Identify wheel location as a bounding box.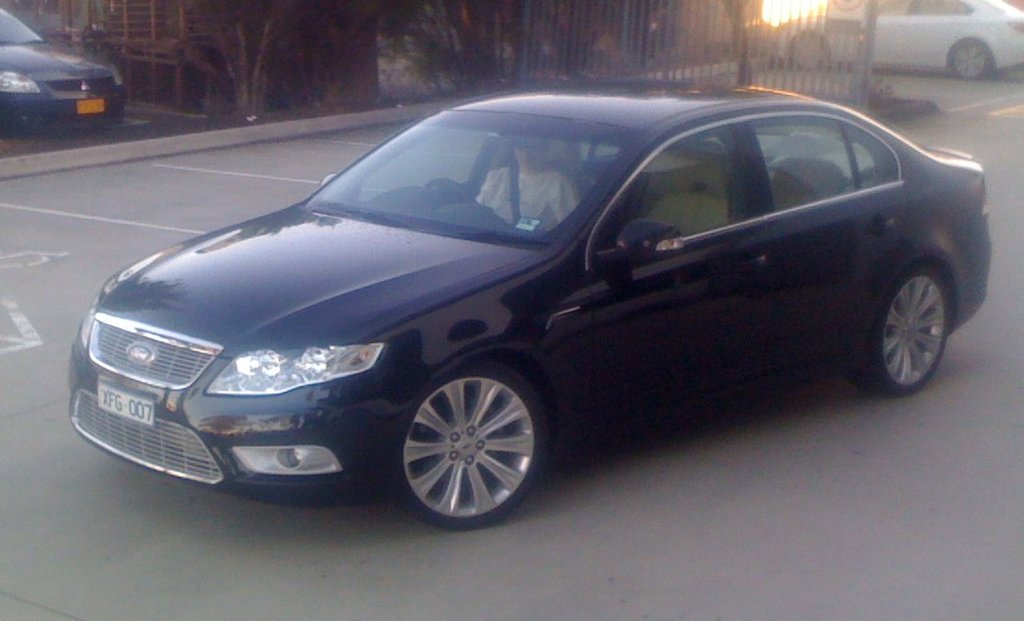
[left=848, top=264, right=948, bottom=394].
